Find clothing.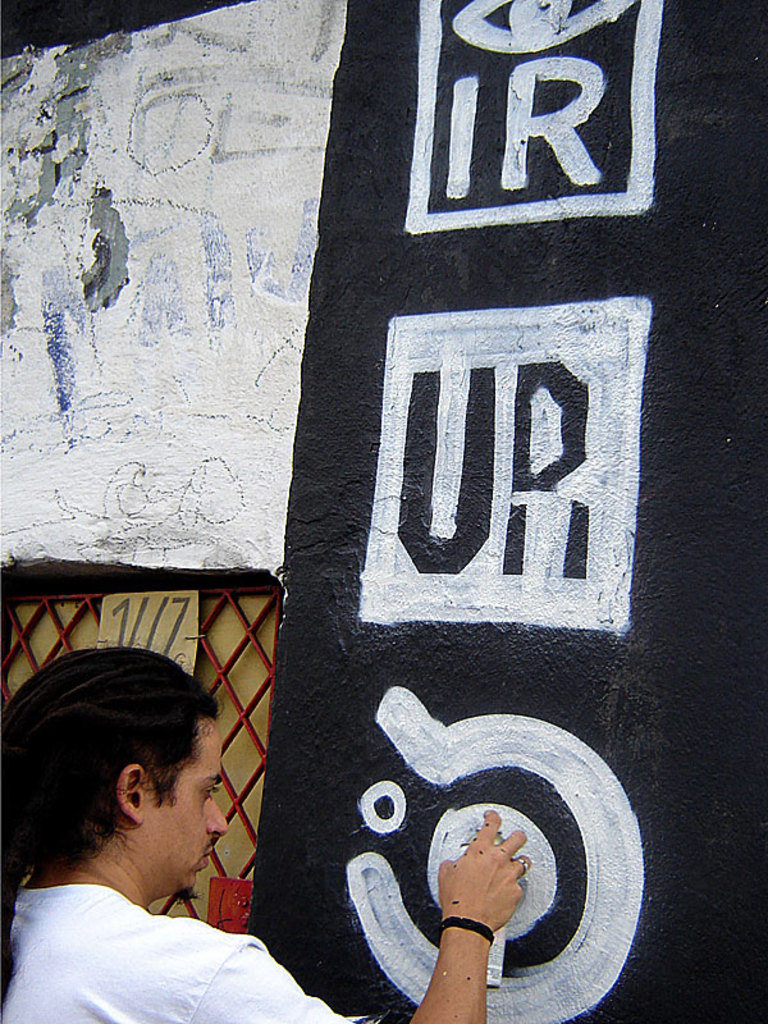
(x1=0, y1=883, x2=372, y2=1023).
